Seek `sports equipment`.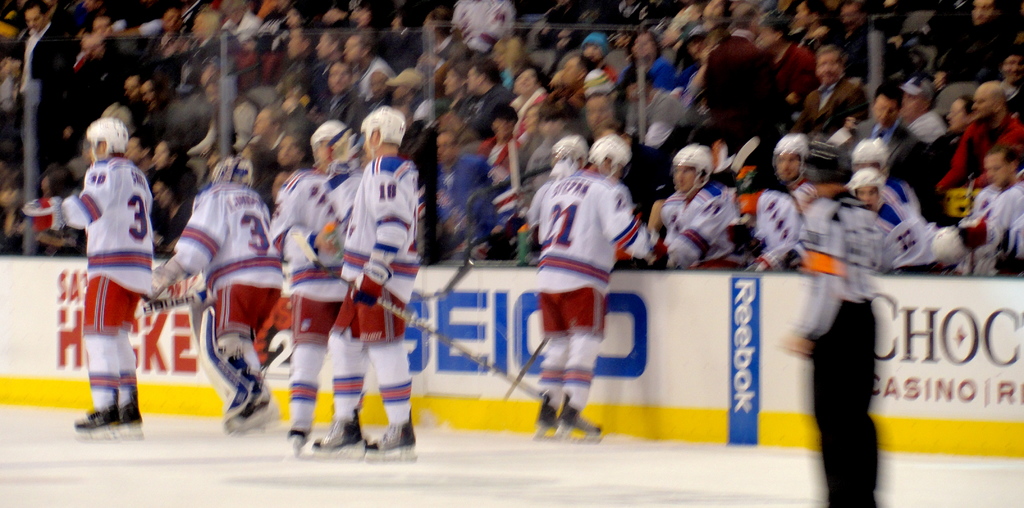
773,133,811,191.
